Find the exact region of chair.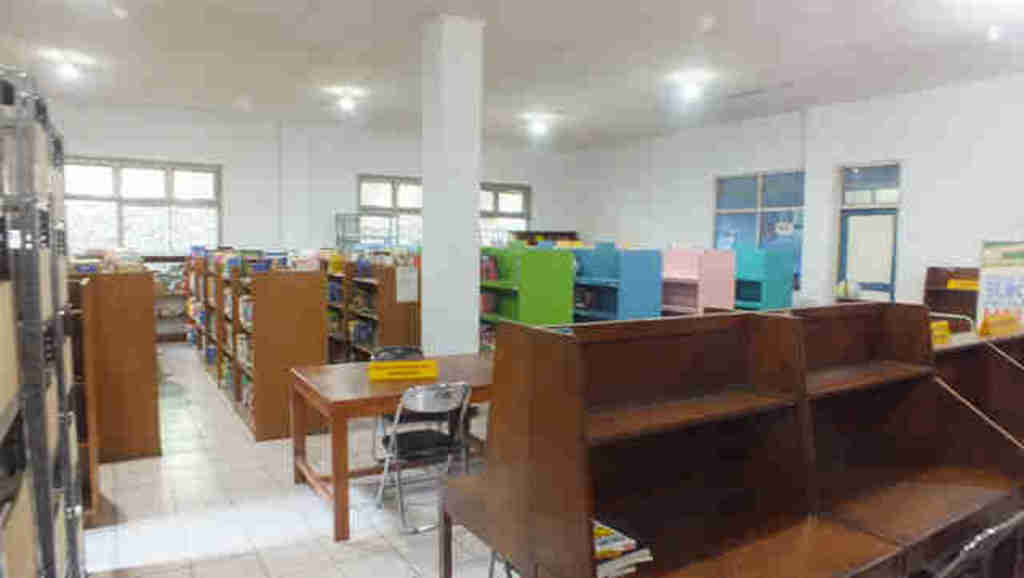
Exact region: [left=368, top=344, right=456, bottom=468].
